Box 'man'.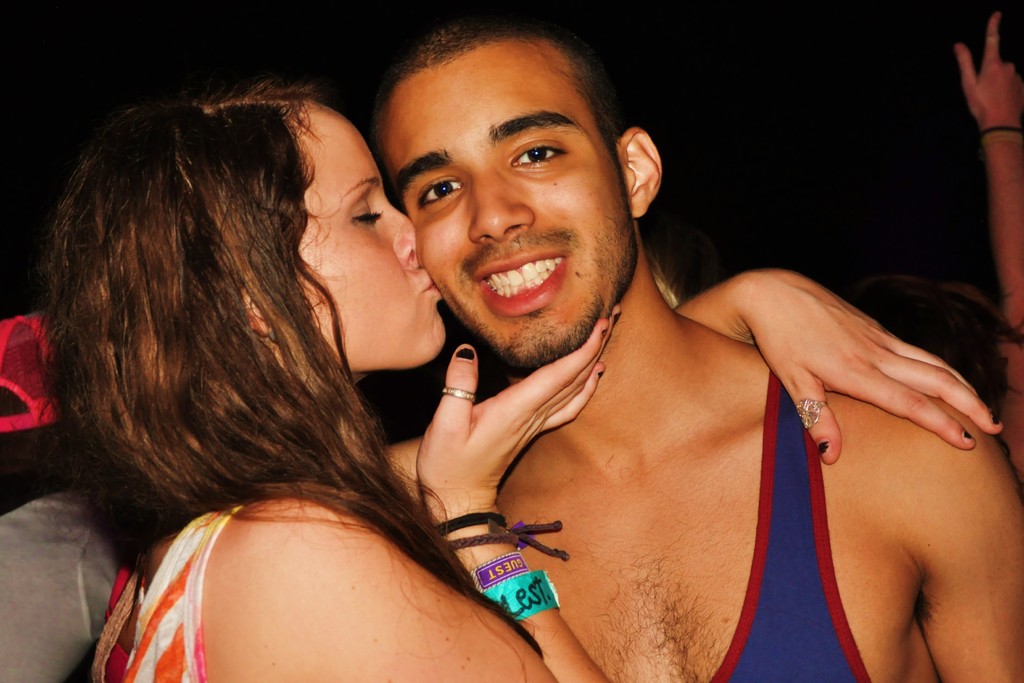
<bbox>260, 36, 973, 655</bbox>.
